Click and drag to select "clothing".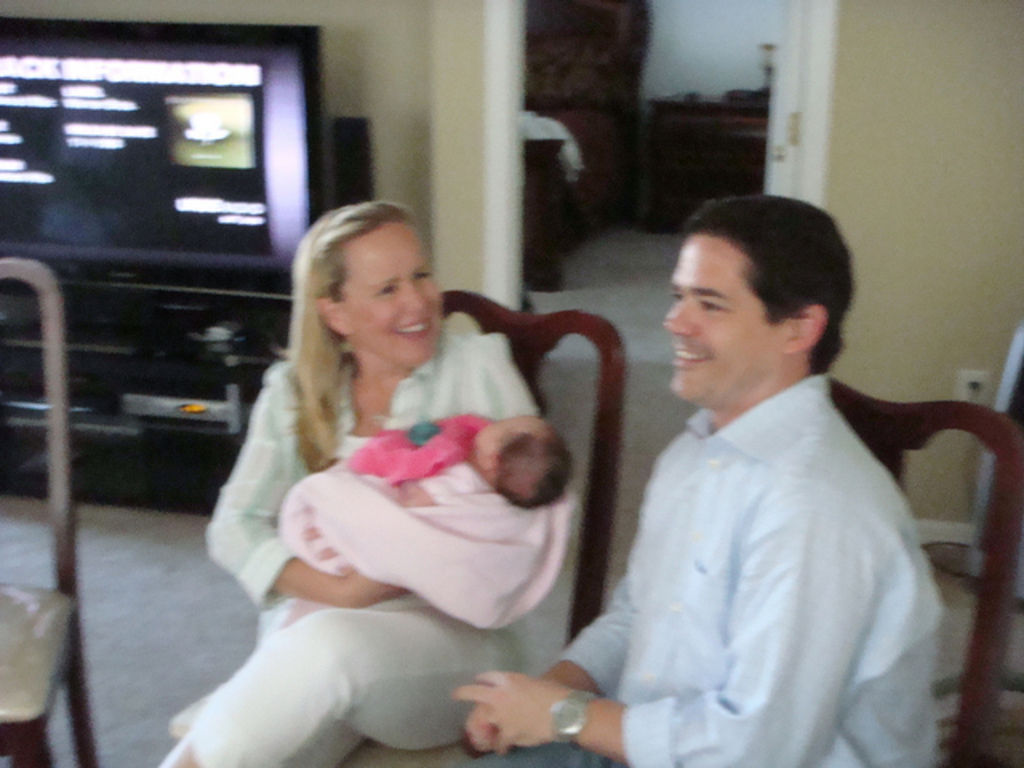
Selection: (x1=176, y1=304, x2=542, y2=766).
